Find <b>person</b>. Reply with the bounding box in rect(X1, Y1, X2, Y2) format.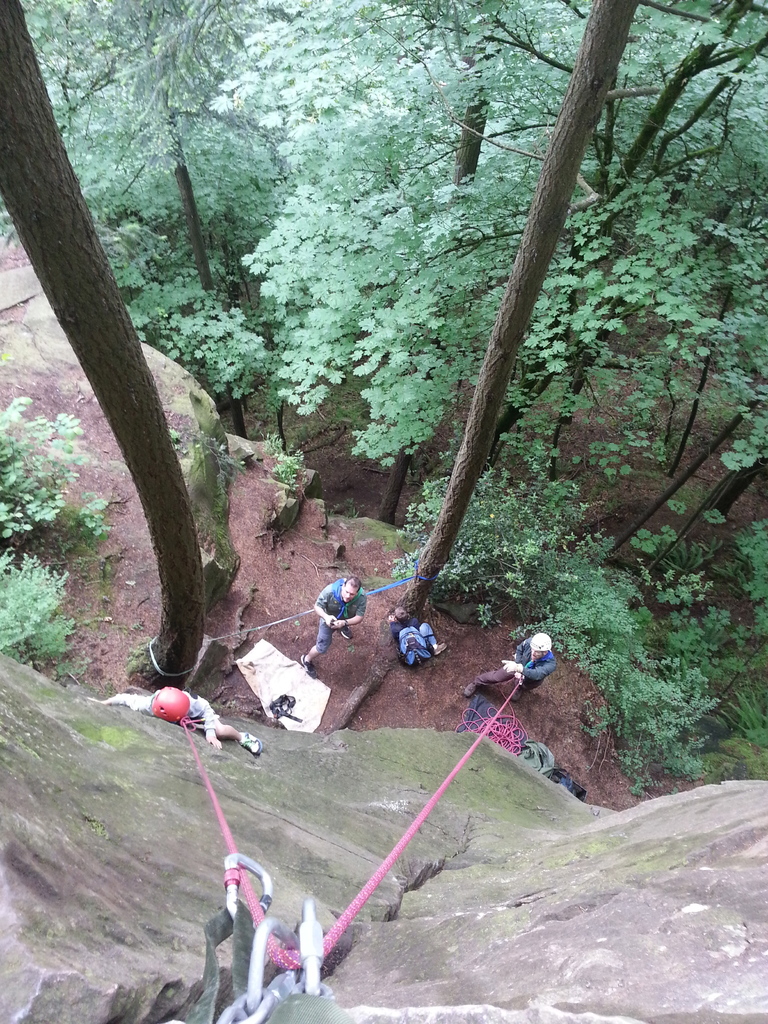
rect(462, 630, 553, 700).
